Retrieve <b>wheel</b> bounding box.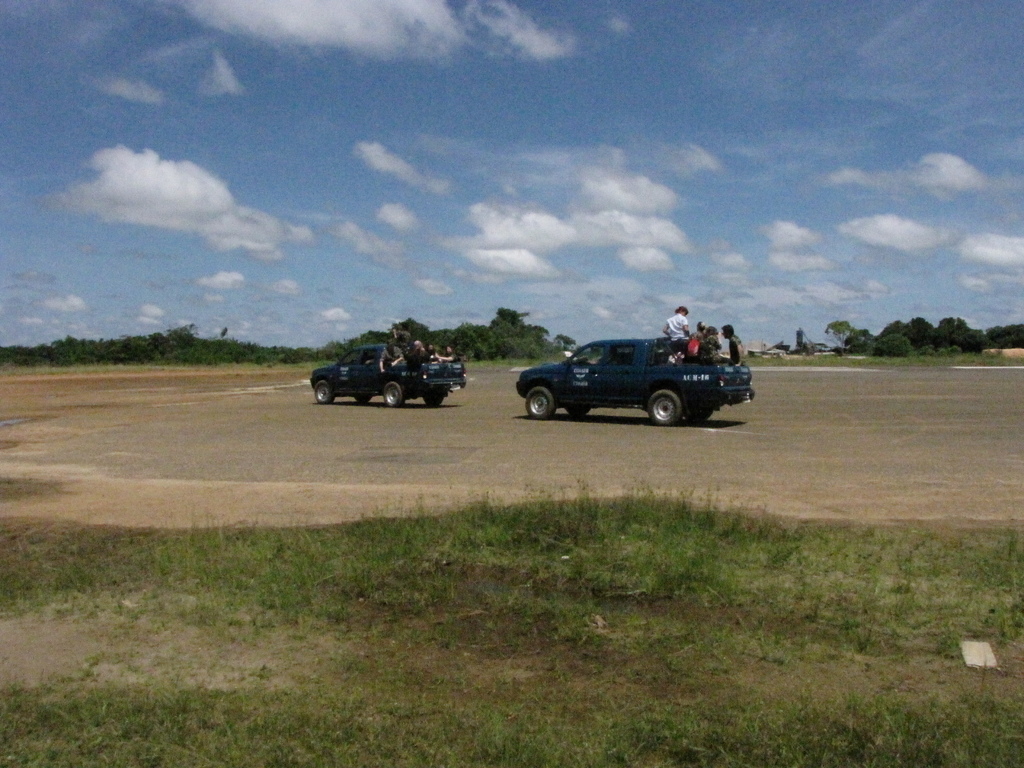
Bounding box: BBox(525, 385, 556, 423).
